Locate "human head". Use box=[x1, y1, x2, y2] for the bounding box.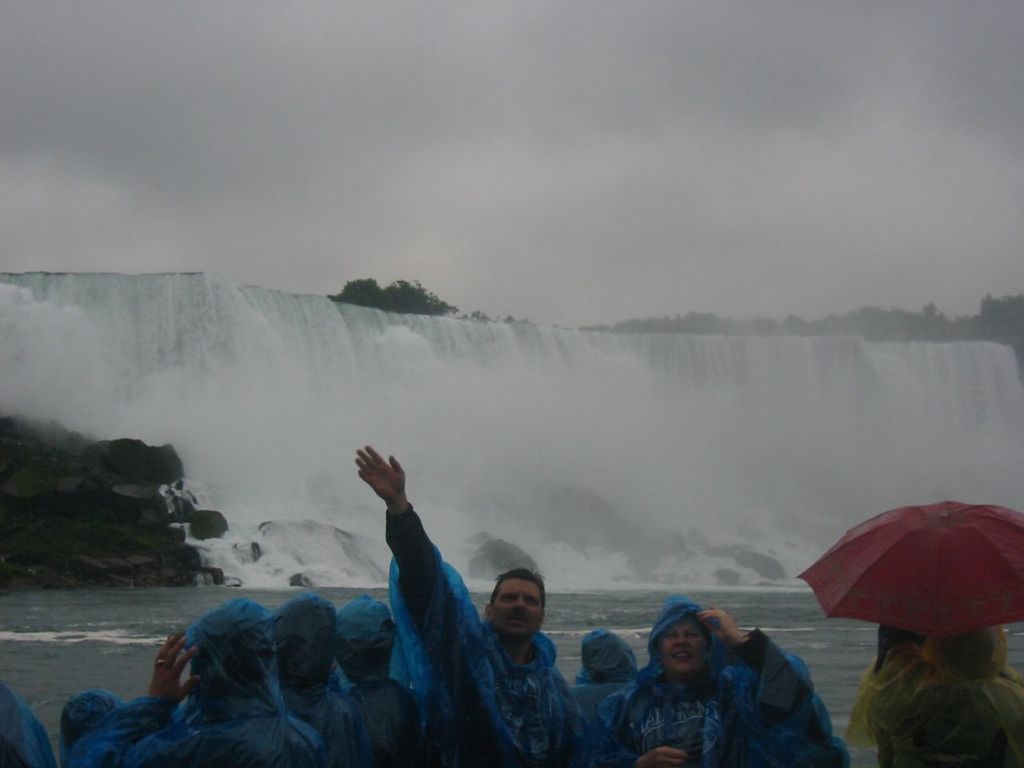
box=[186, 600, 270, 700].
